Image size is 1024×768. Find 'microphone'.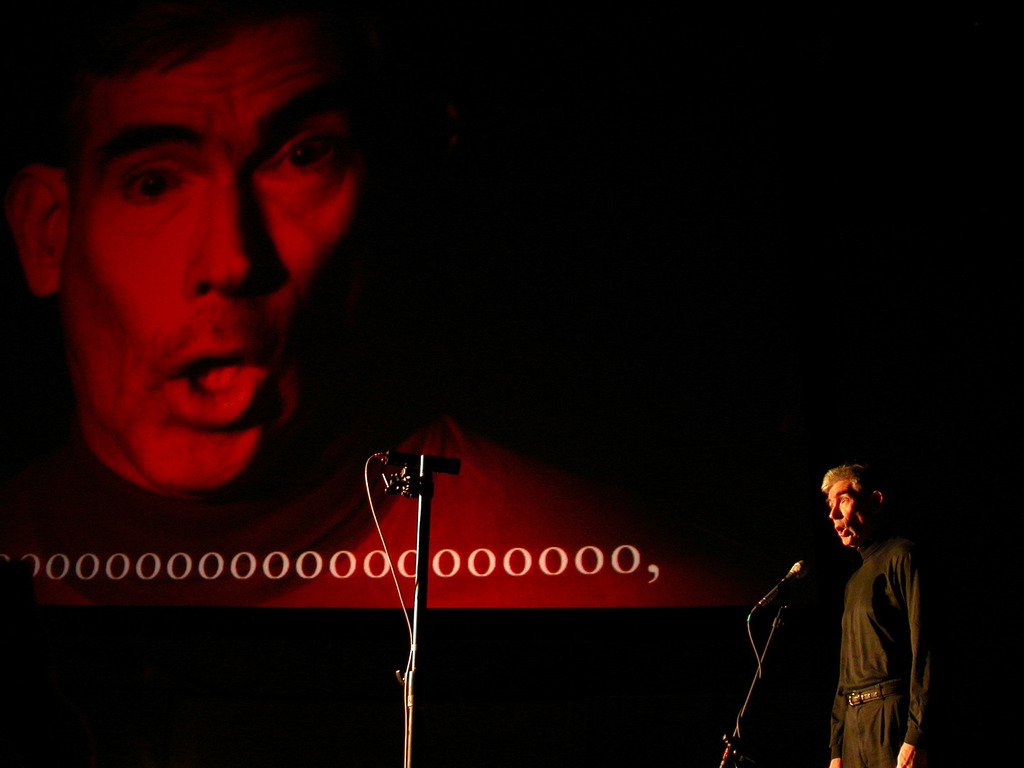
x1=761 y1=555 x2=809 y2=608.
